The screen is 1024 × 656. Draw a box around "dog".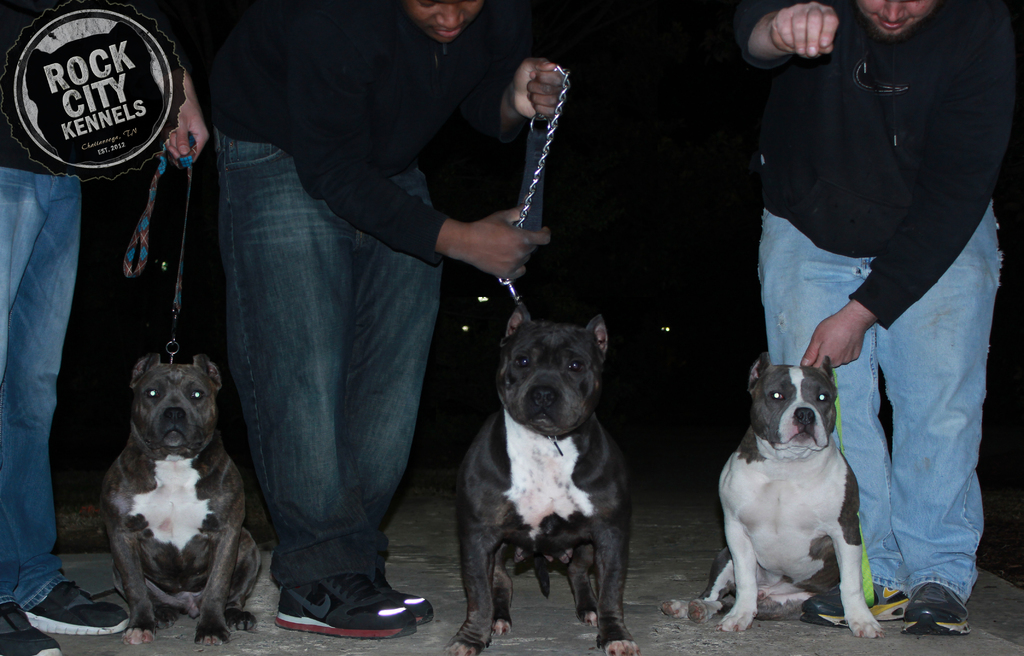
[664, 351, 884, 643].
